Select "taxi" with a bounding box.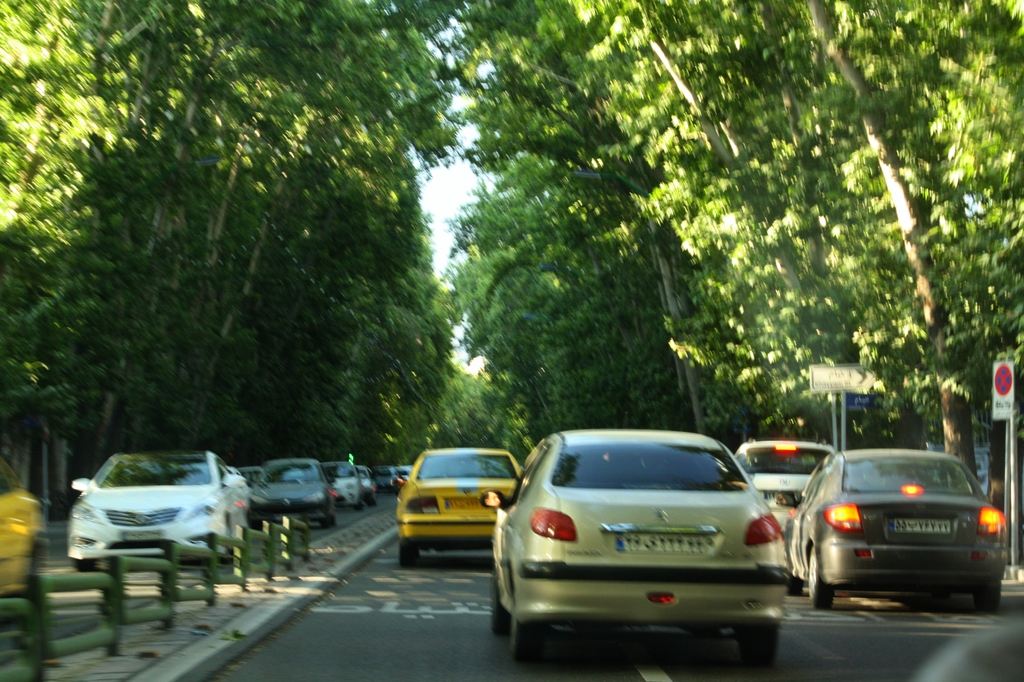
<box>387,456,522,570</box>.
